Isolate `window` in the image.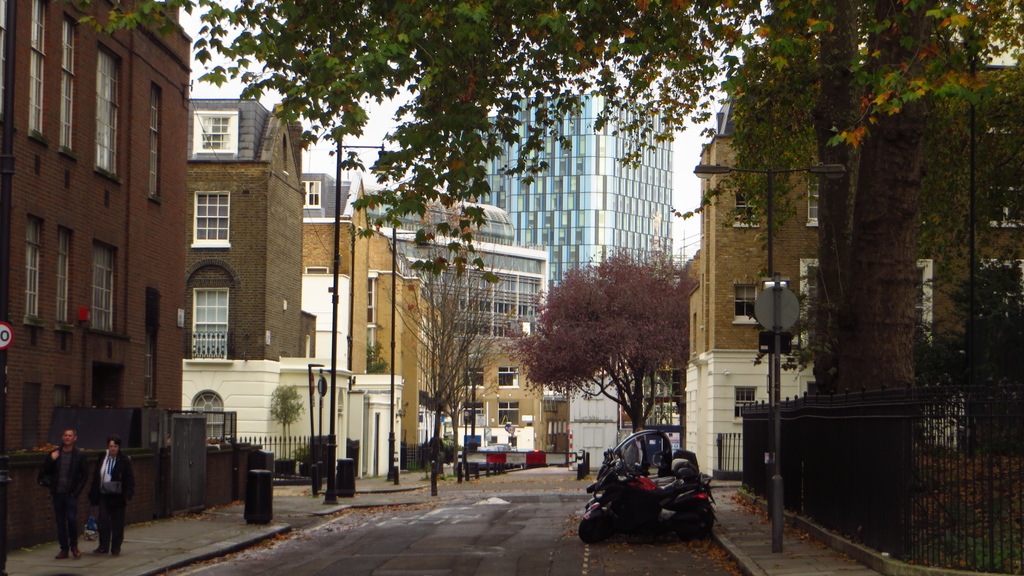
Isolated region: [x1=140, y1=287, x2=154, y2=405].
